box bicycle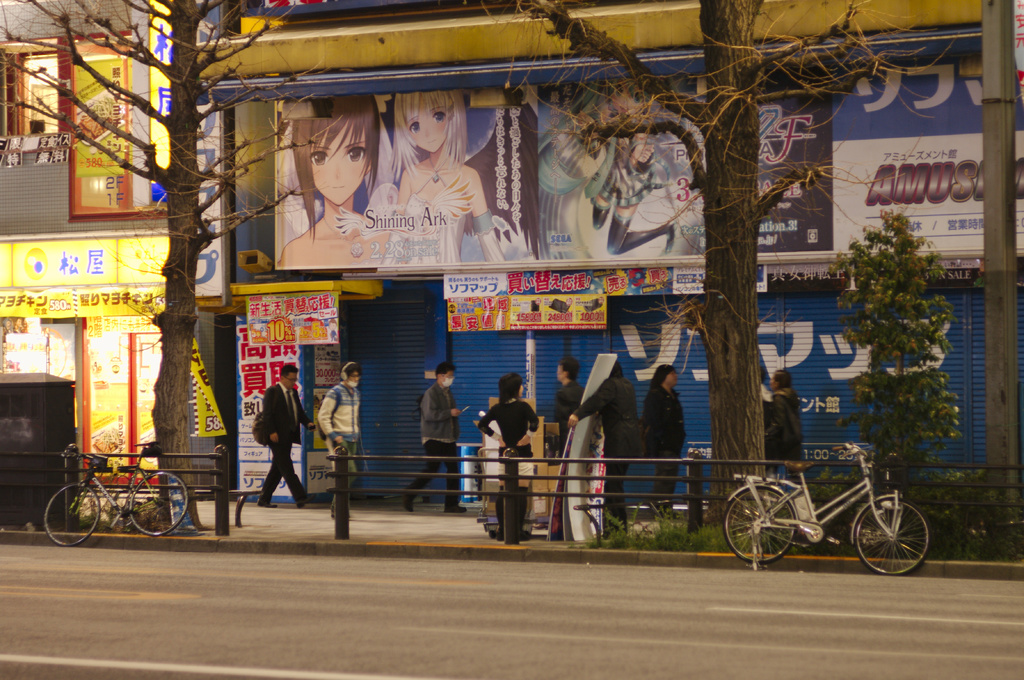
{"left": 42, "top": 443, "right": 190, "bottom": 548}
